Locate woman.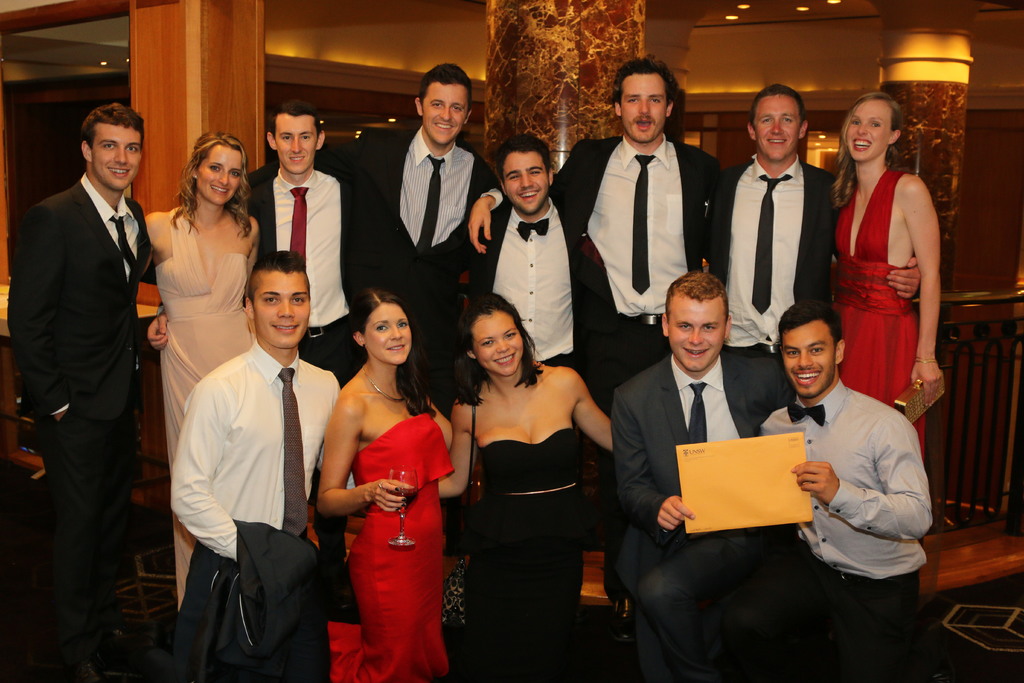
Bounding box: {"x1": 145, "y1": 133, "x2": 260, "y2": 614}.
